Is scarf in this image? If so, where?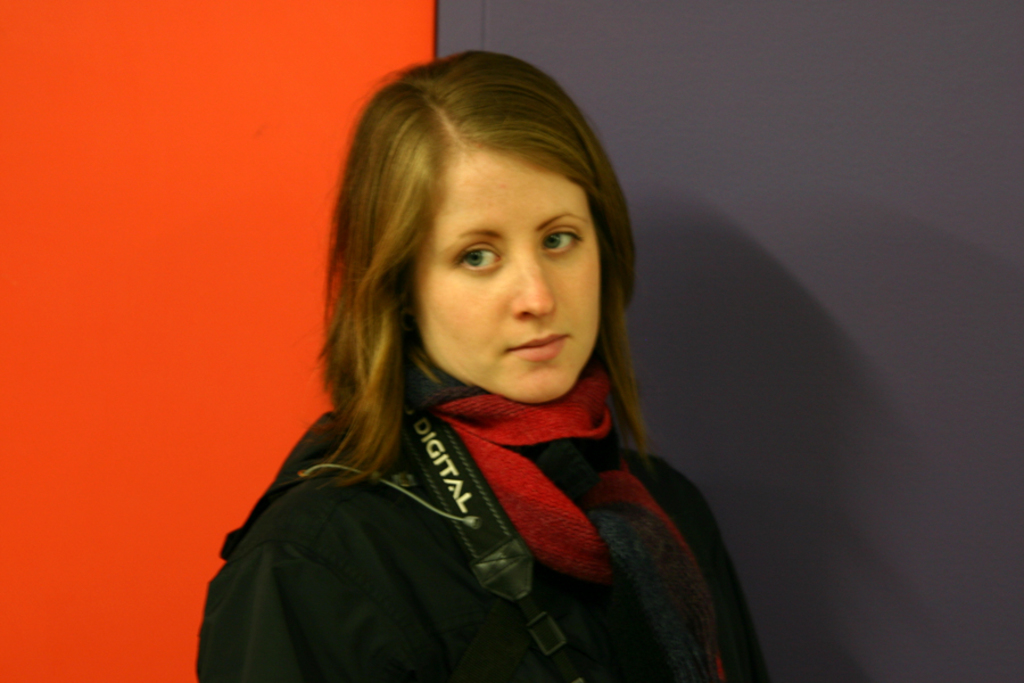
Yes, at bbox=[400, 343, 733, 682].
